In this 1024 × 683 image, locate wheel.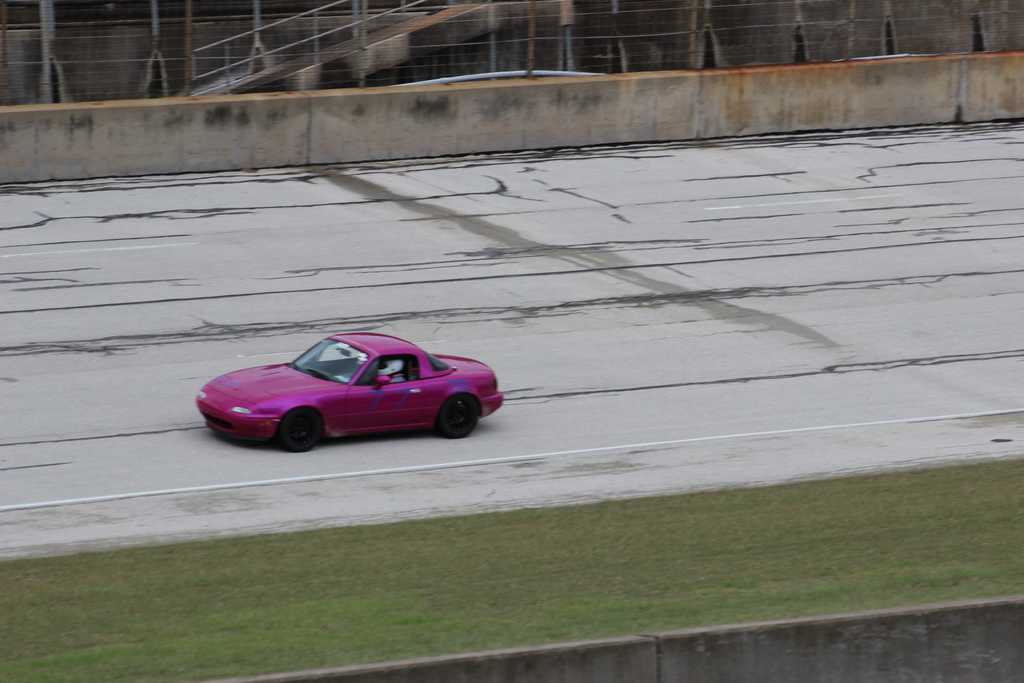
Bounding box: (438,393,478,437).
